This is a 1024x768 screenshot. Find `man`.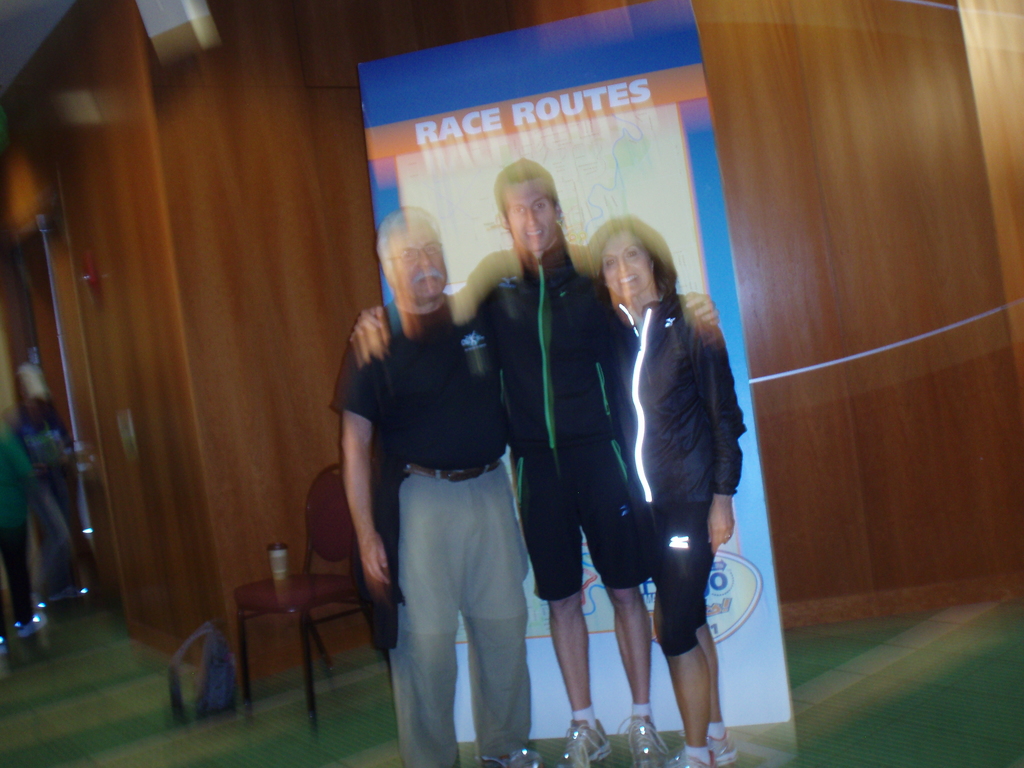
Bounding box: (348,155,718,767).
